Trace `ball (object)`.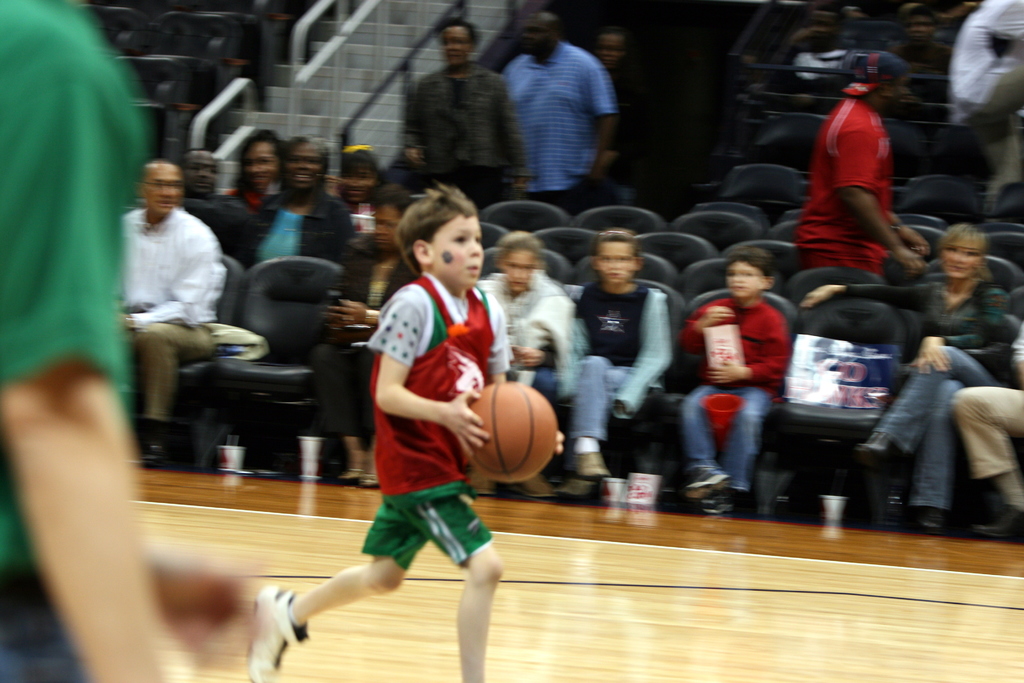
Traced to rect(467, 381, 560, 488).
